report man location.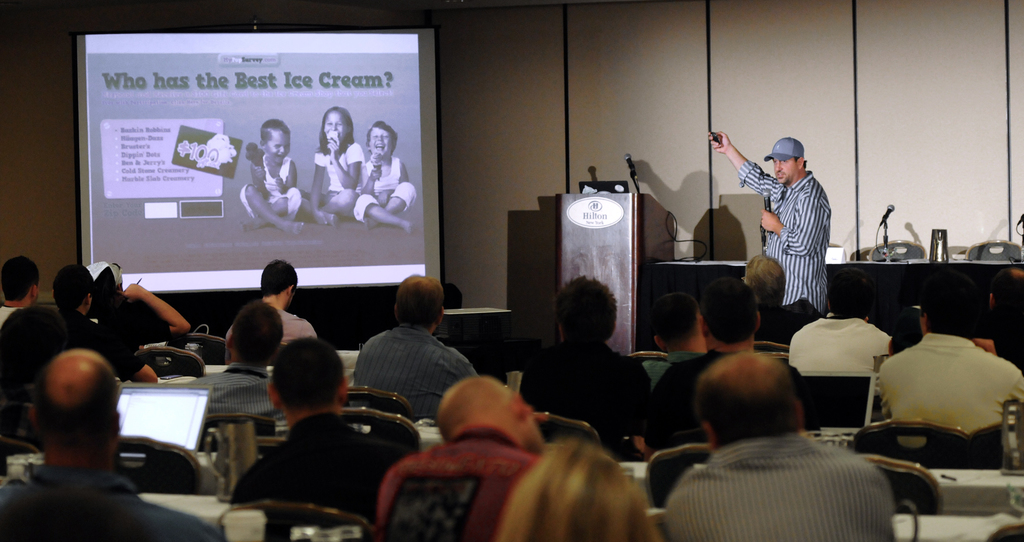
Report: 373, 372, 550, 541.
